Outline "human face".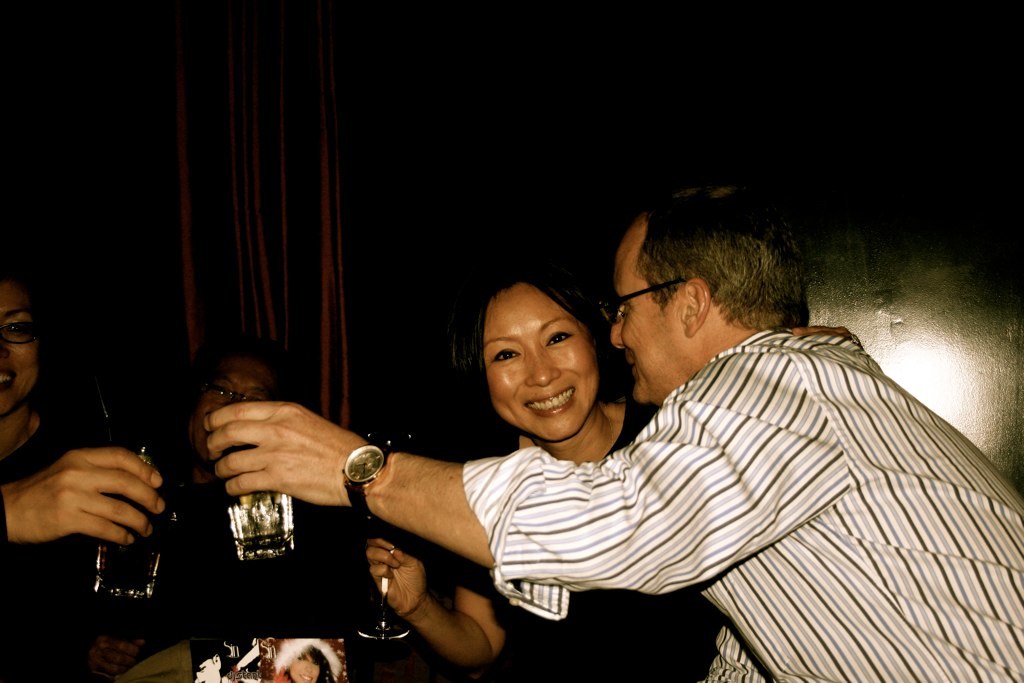
Outline: 489,282,602,442.
